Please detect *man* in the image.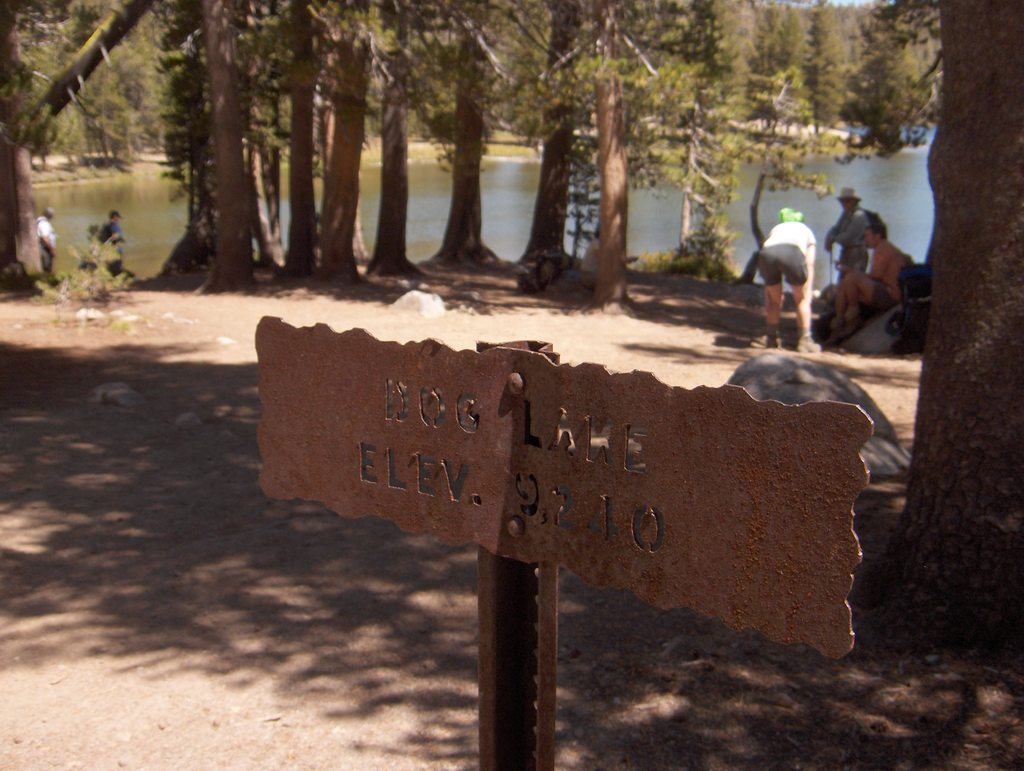
35 206 58 275.
